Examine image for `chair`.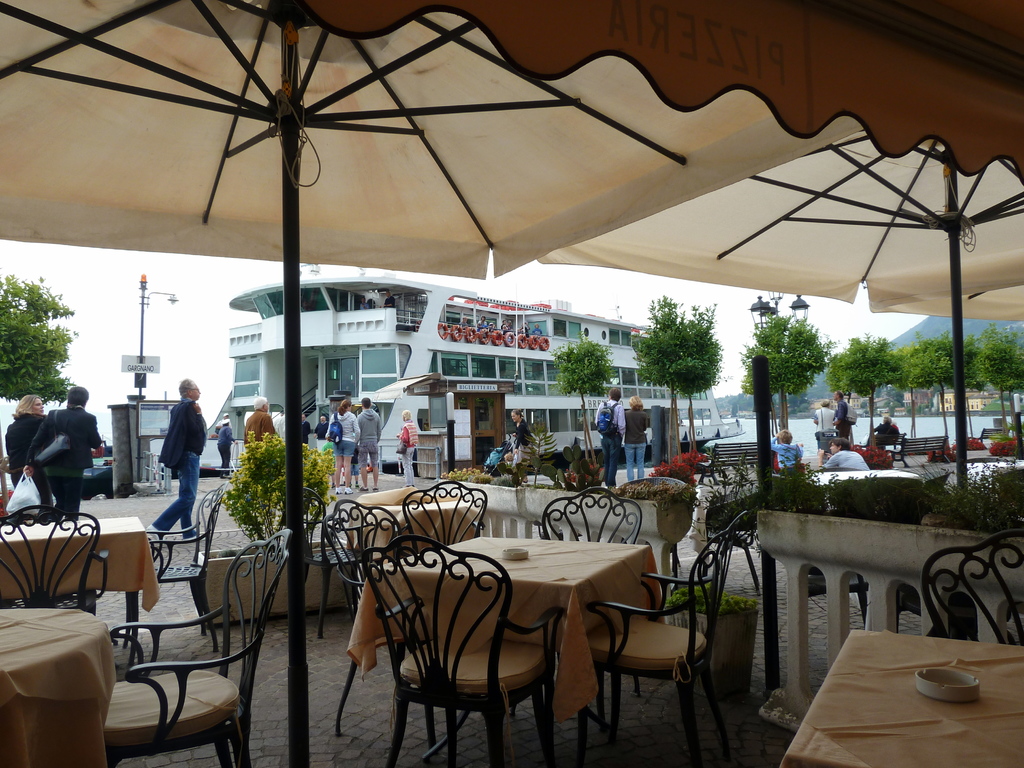
Examination result: bbox=(399, 475, 492, 553).
